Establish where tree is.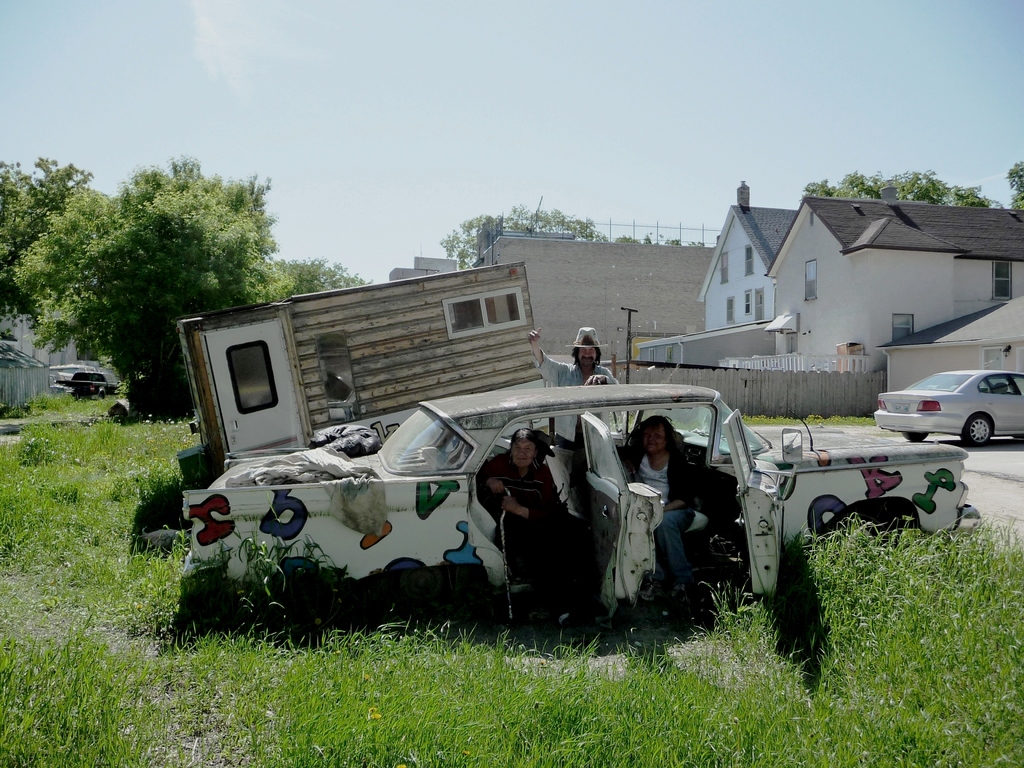
Established at left=999, top=163, right=1023, bottom=218.
